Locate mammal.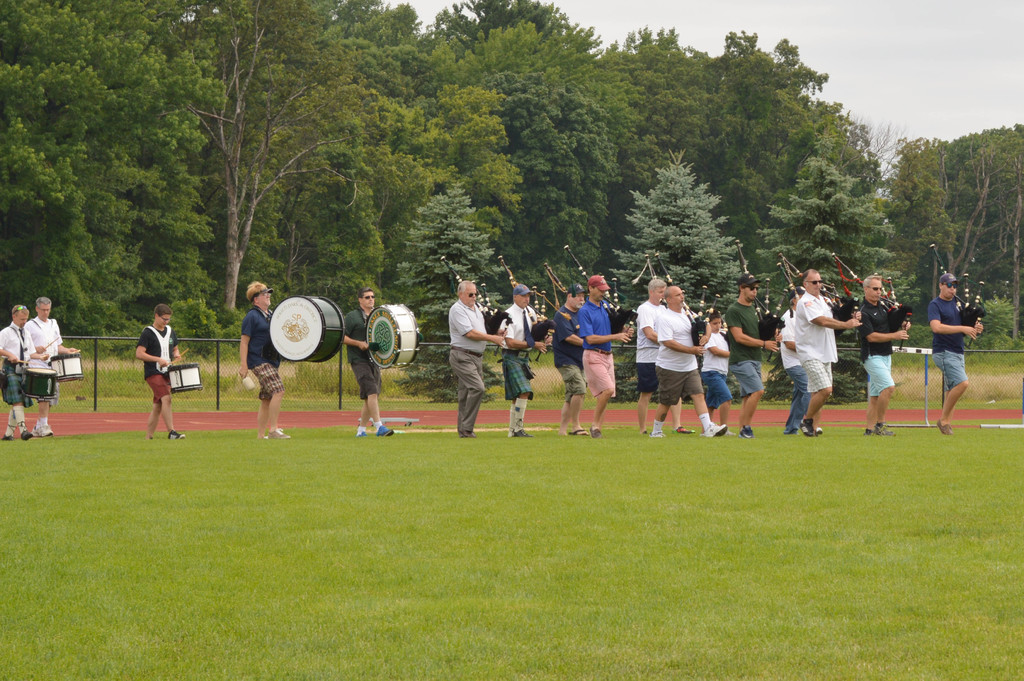
Bounding box: 449/277/508/439.
